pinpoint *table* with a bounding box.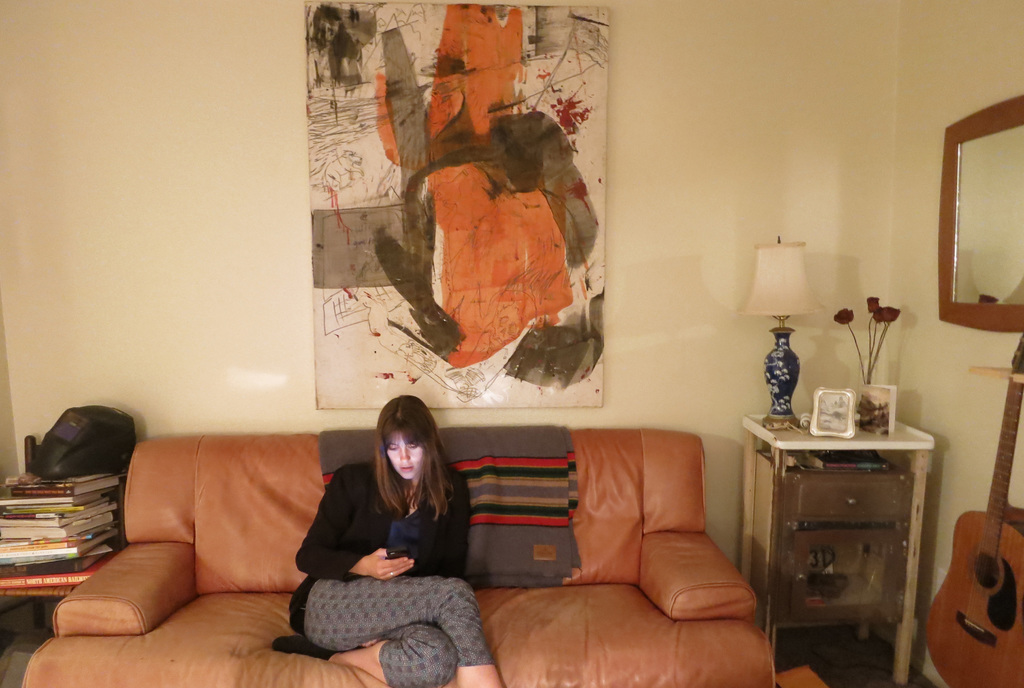
726 398 933 687.
